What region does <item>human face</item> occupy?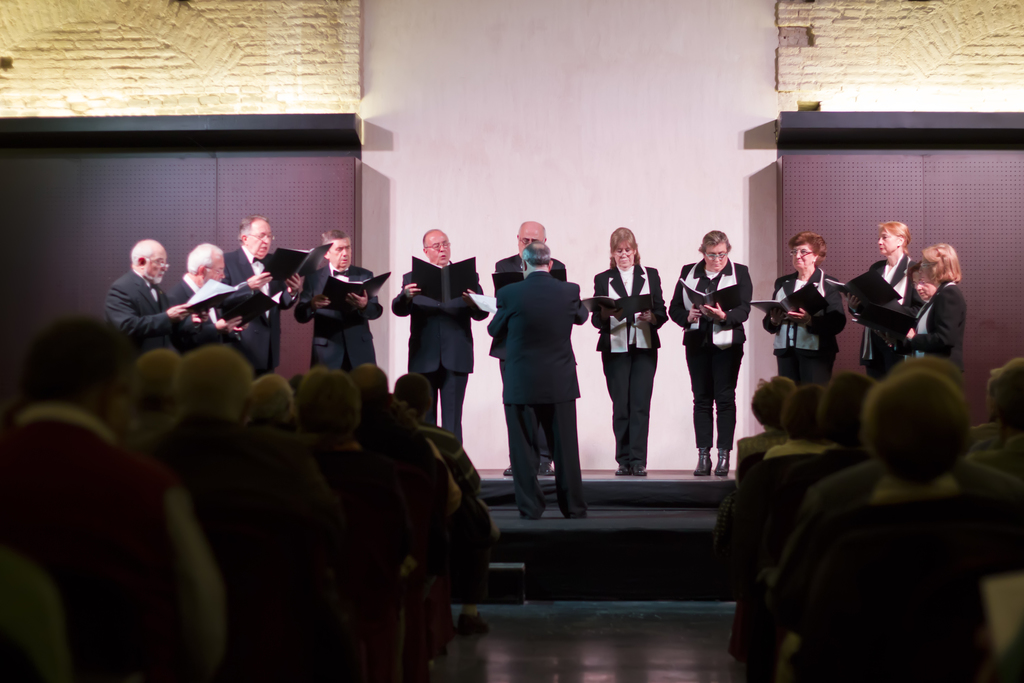
145, 248, 168, 283.
